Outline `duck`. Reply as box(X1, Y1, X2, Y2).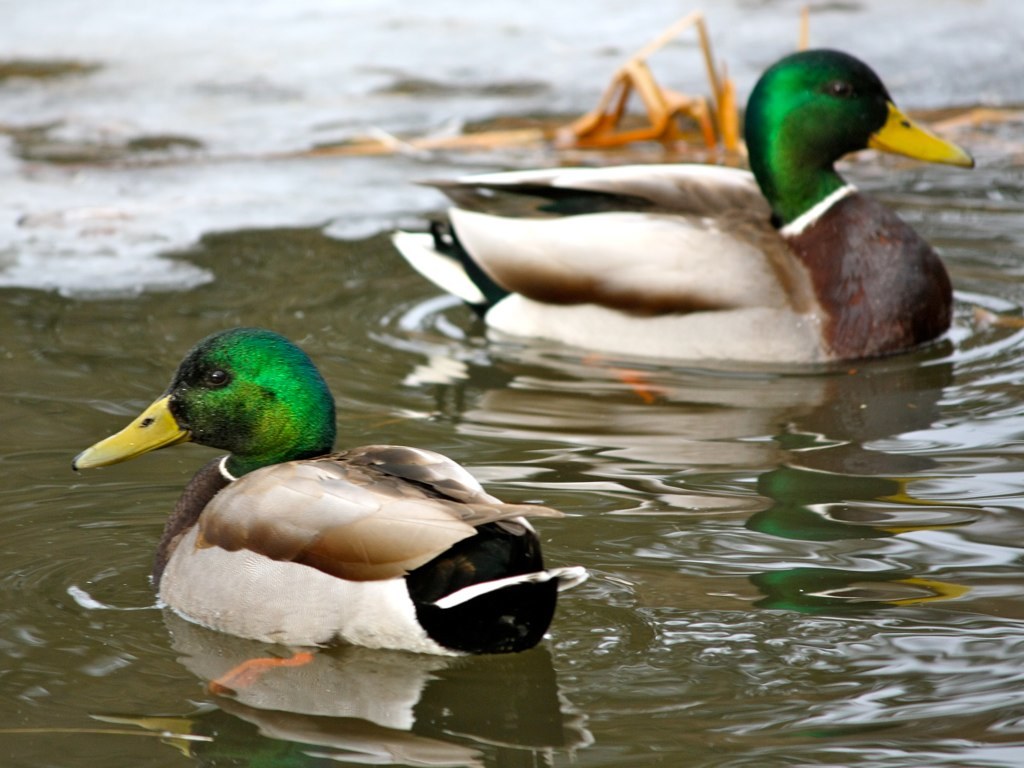
box(62, 328, 581, 692).
